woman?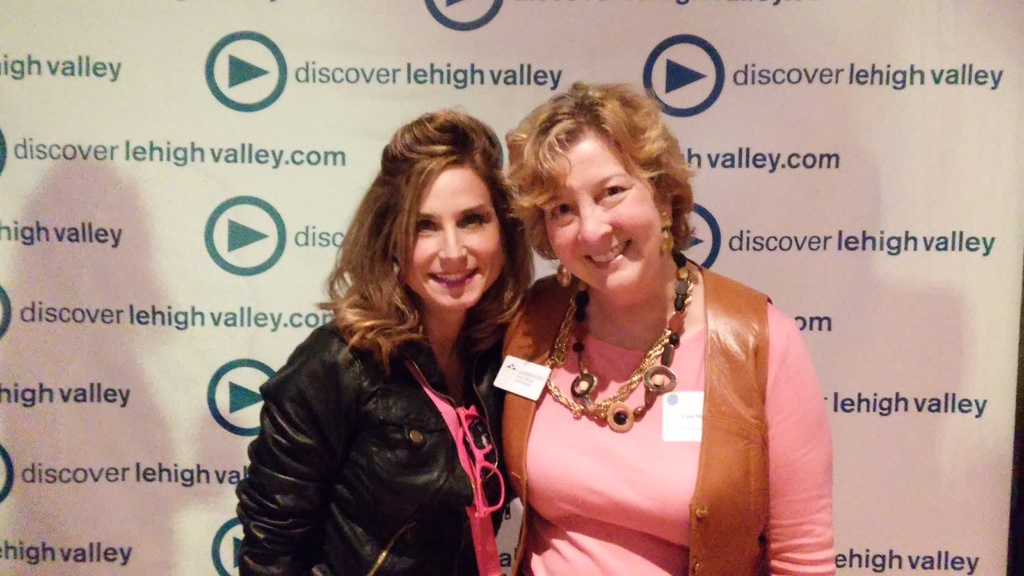
{"x1": 478, "y1": 82, "x2": 806, "y2": 575}
